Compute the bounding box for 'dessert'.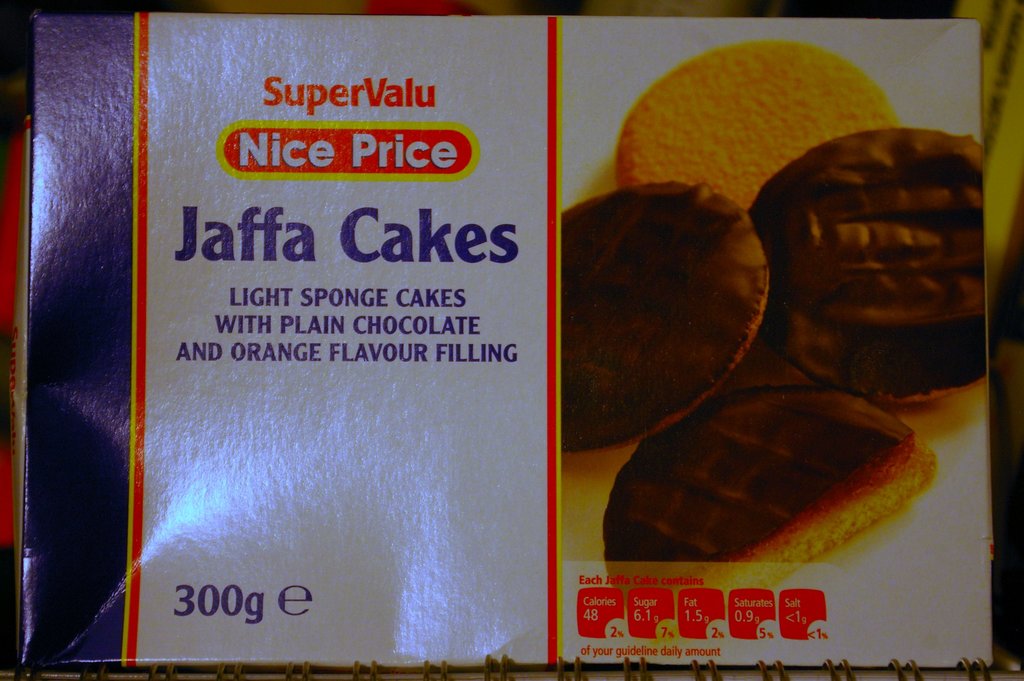
l=563, t=186, r=773, b=448.
